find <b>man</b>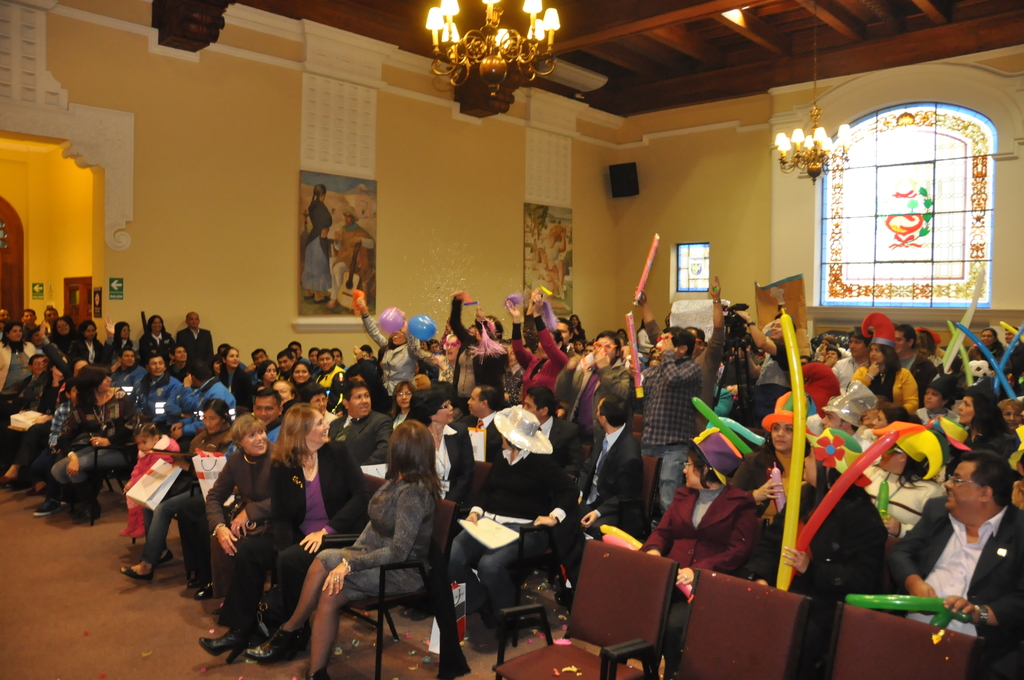
rect(286, 339, 311, 364)
